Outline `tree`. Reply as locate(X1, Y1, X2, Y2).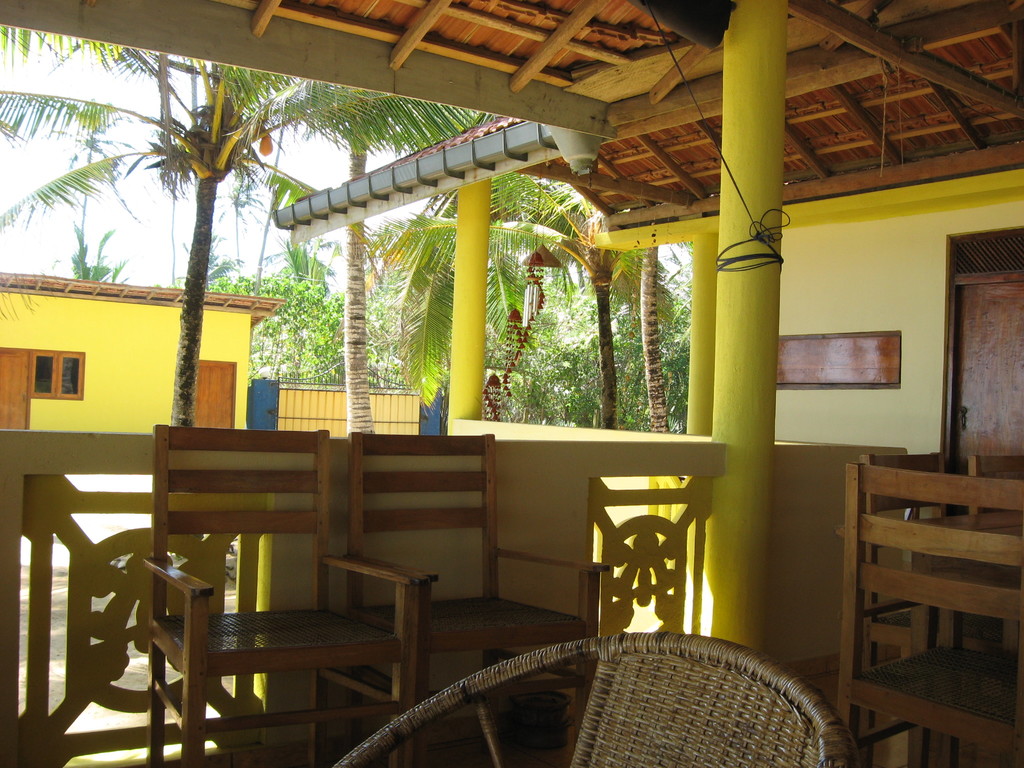
locate(376, 160, 614, 426).
